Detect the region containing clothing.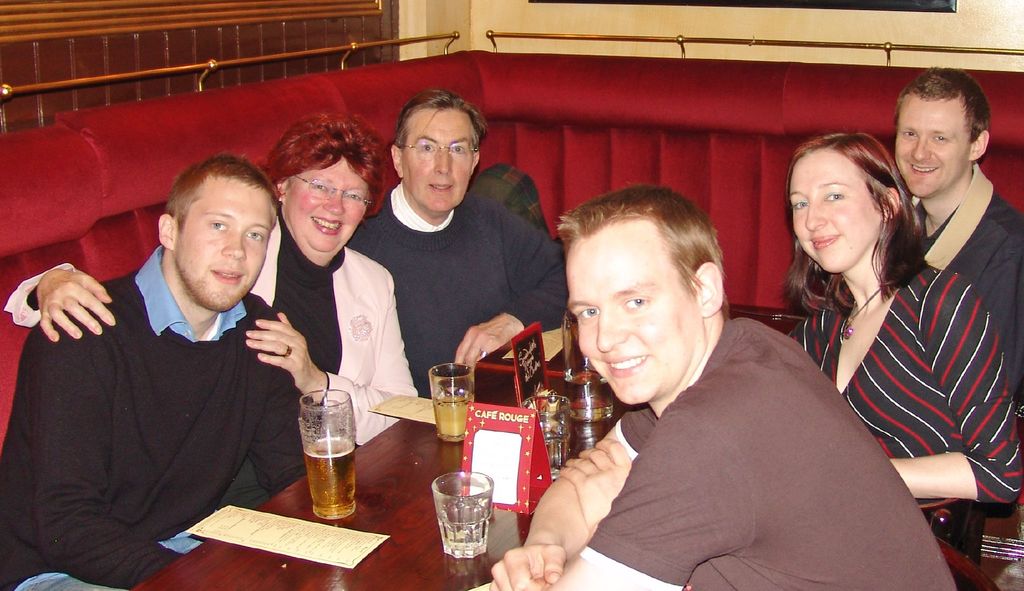
l=349, t=176, r=571, b=409.
